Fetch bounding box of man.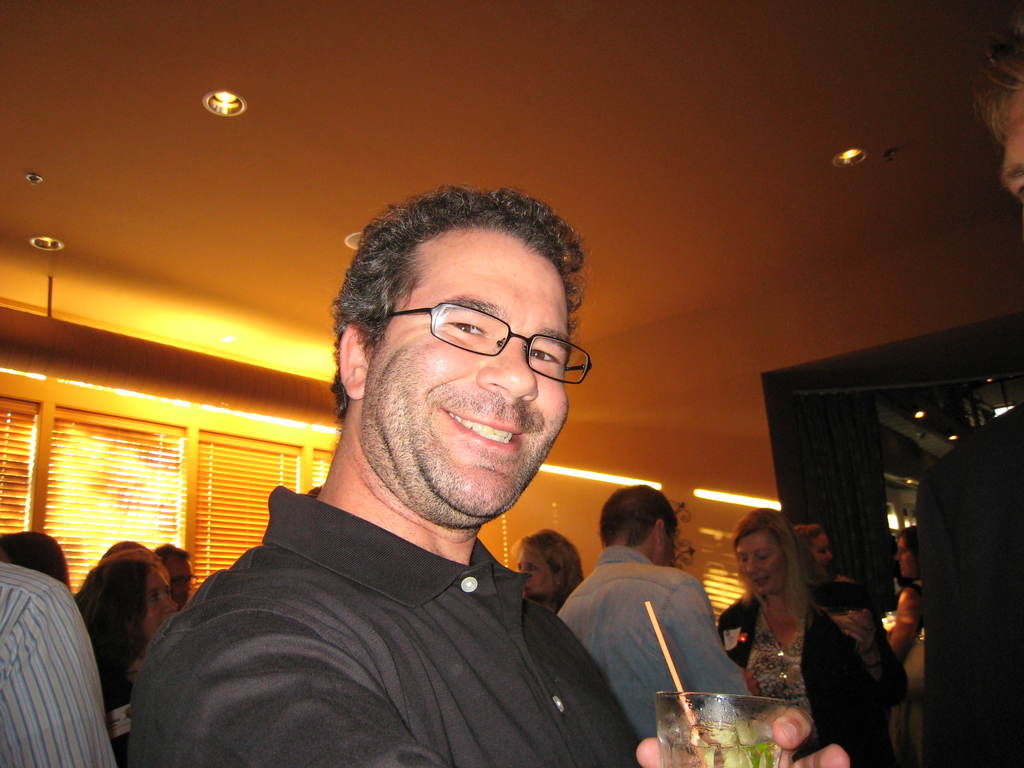
Bbox: rect(916, 24, 1023, 764).
